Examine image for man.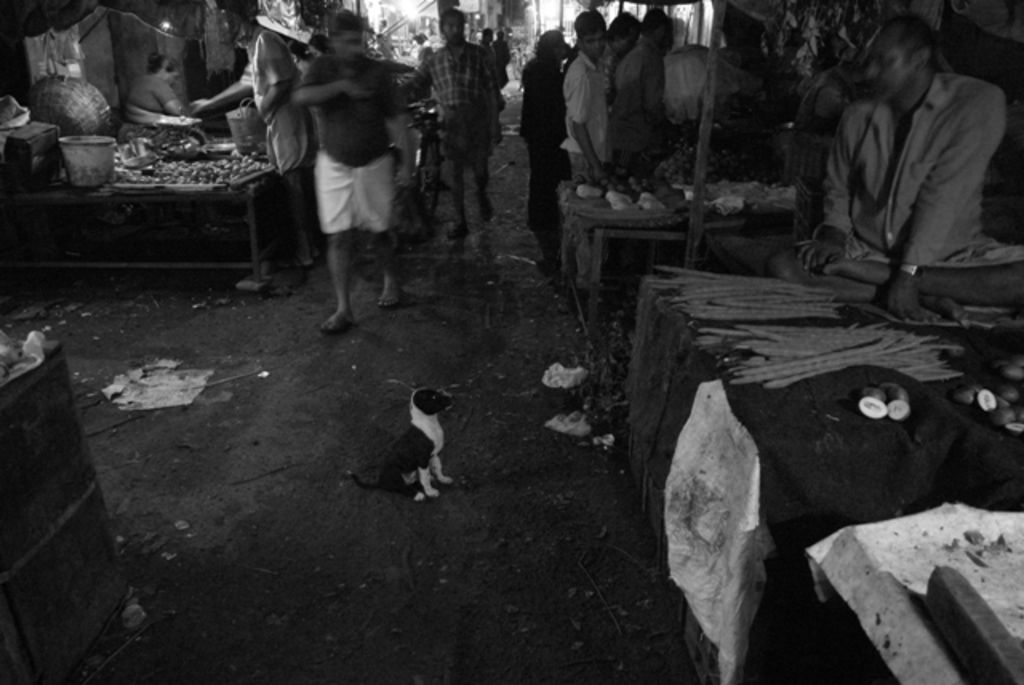
Examination result: 606:6:677:173.
